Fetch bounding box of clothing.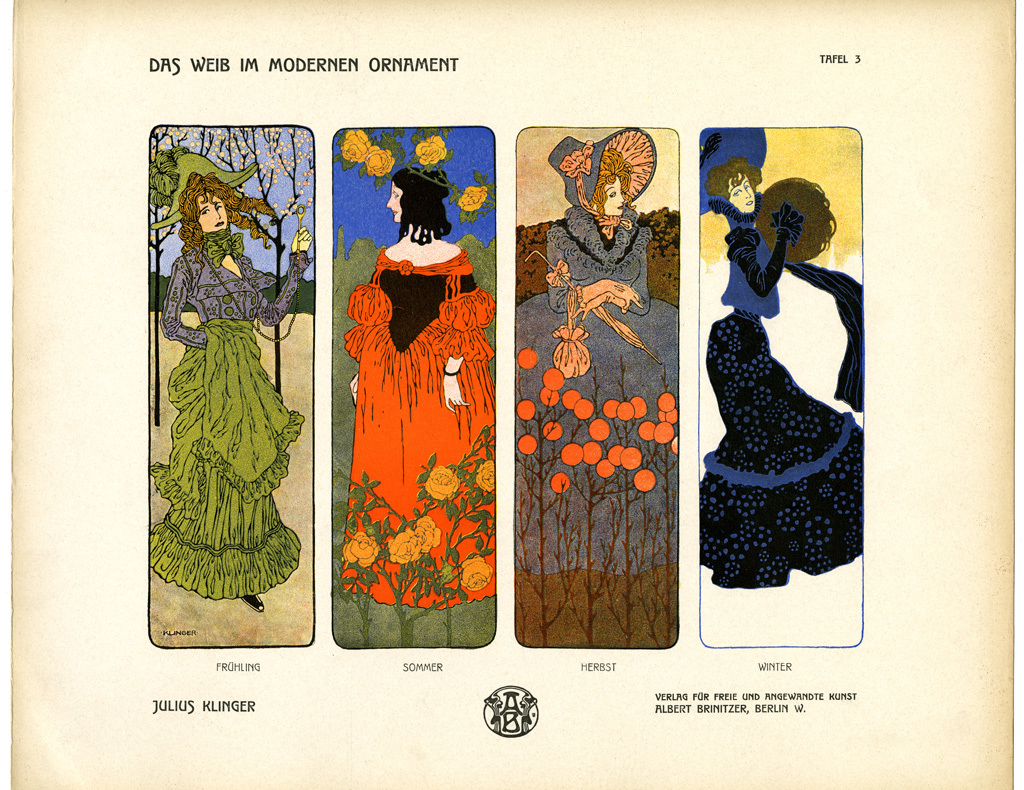
Bbox: 344, 248, 496, 608.
